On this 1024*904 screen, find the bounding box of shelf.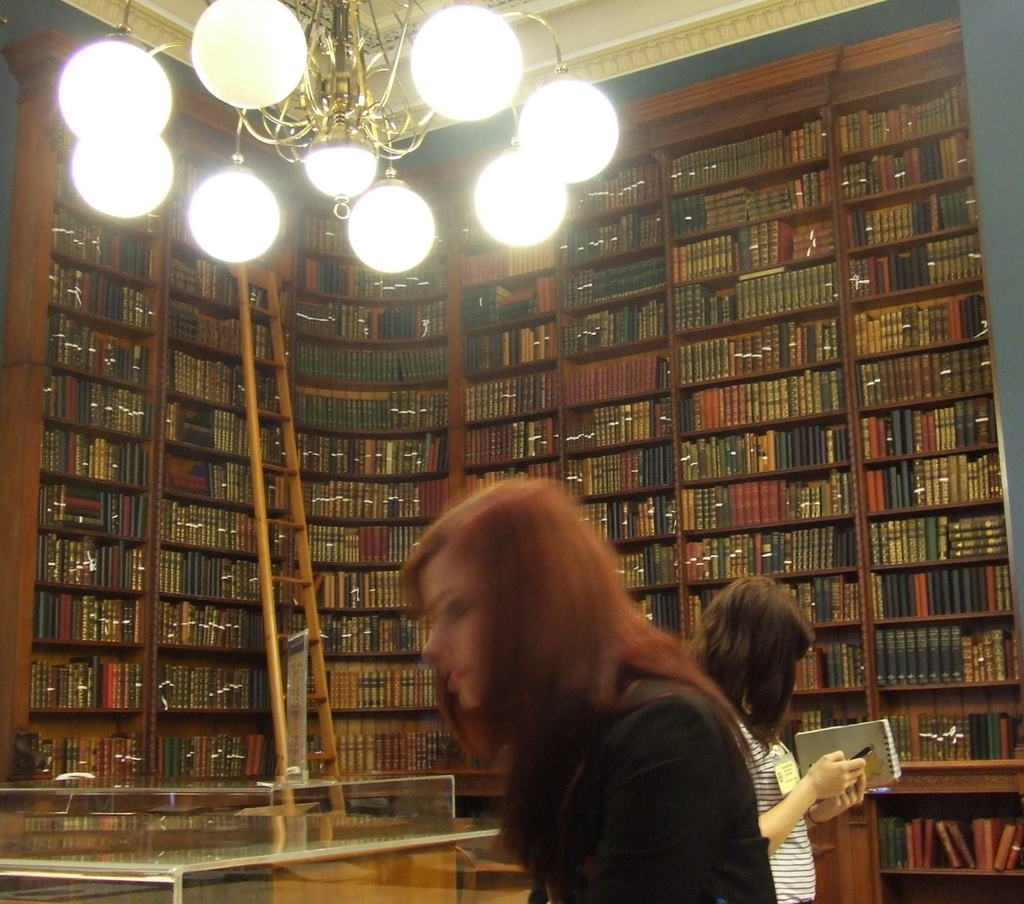
Bounding box: x1=324, y1=702, x2=502, y2=777.
